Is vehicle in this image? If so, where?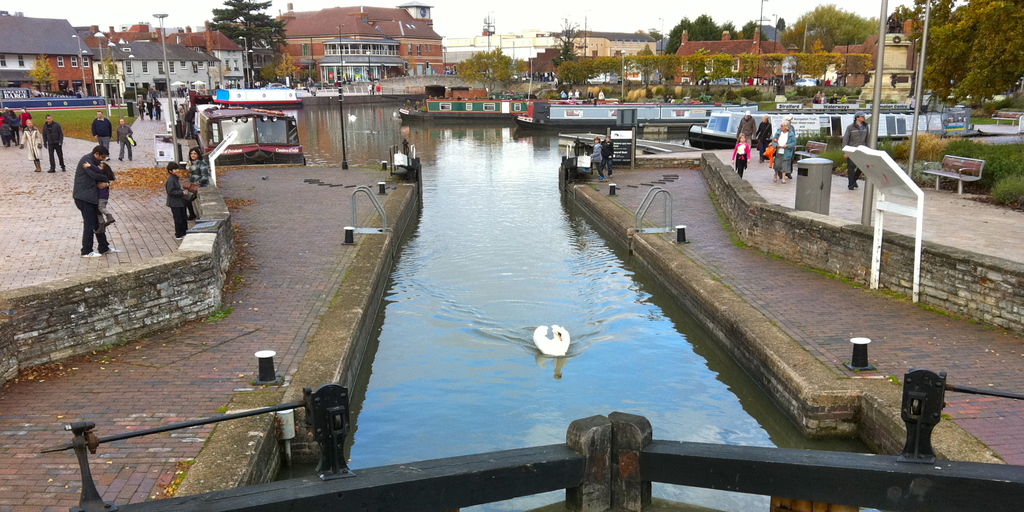
Yes, at <bbox>794, 77, 819, 88</bbox>.
